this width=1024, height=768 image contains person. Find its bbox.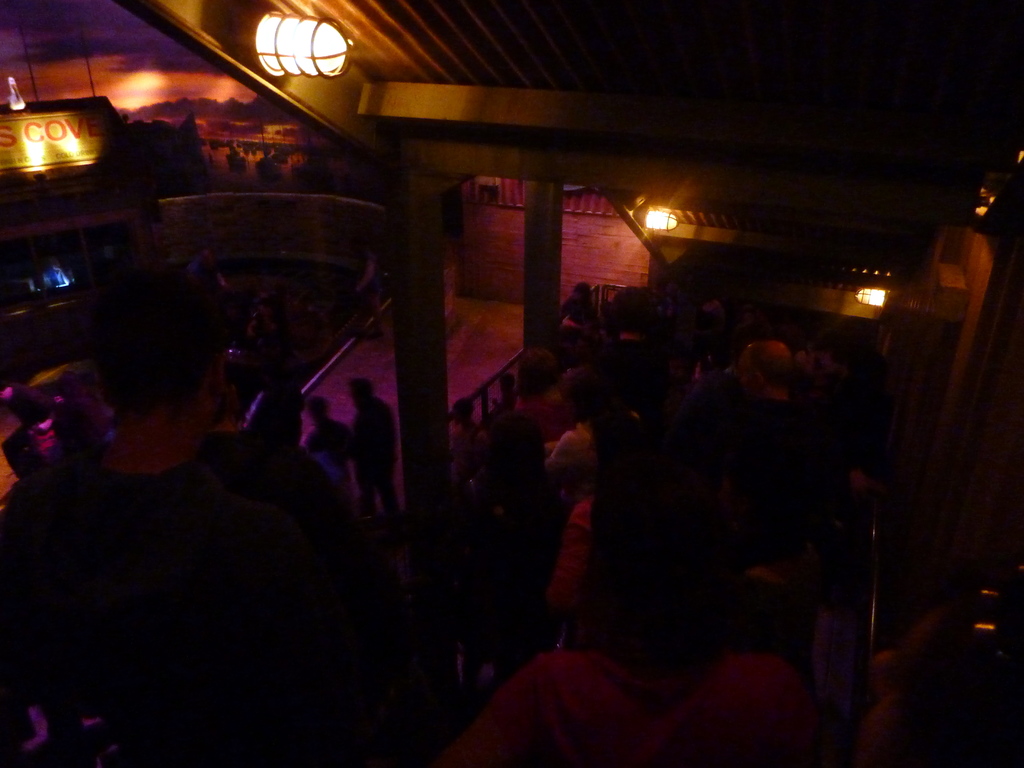
(303, 400, 355, 509).
